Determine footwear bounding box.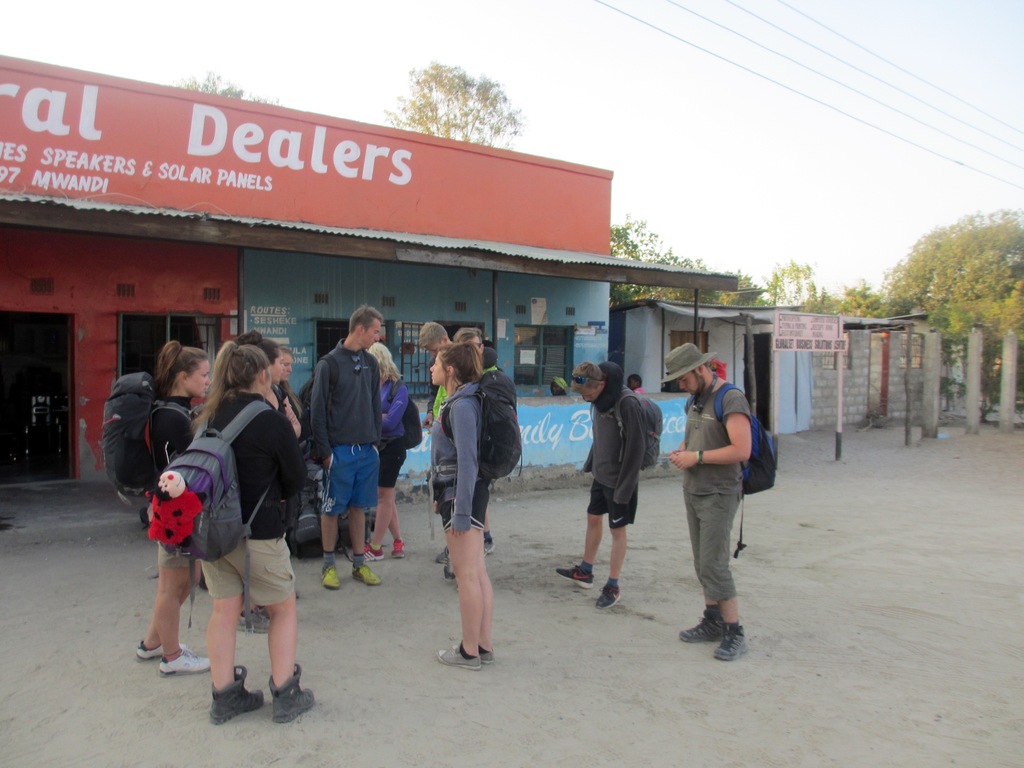
Determined: Rect(436, 646, 484, 669).
